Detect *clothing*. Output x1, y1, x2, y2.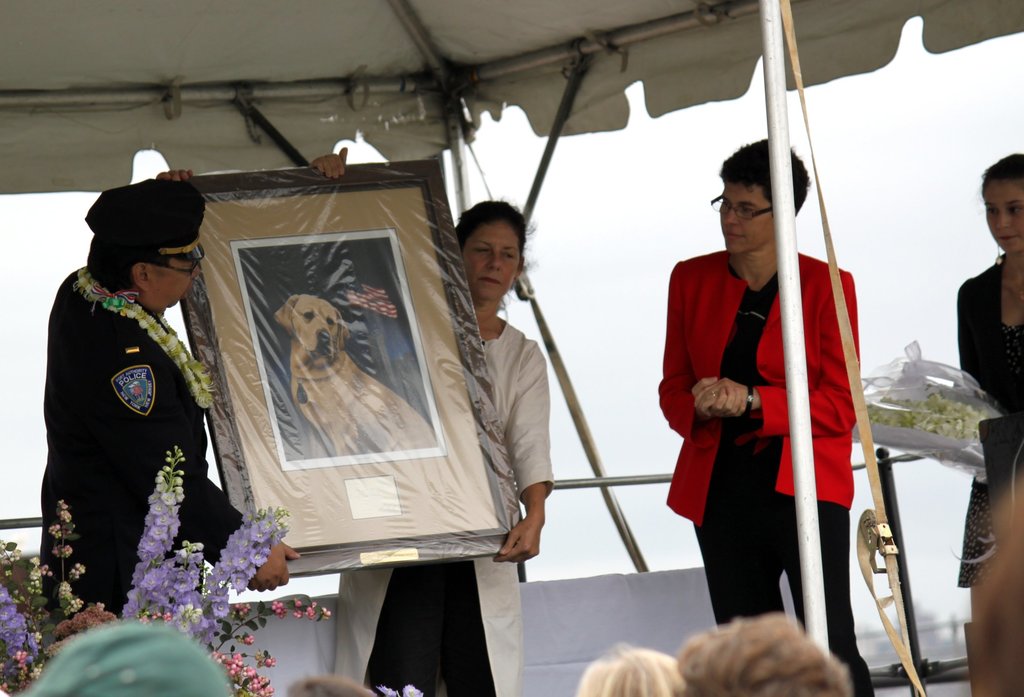
960, 249, 1023, 587.
